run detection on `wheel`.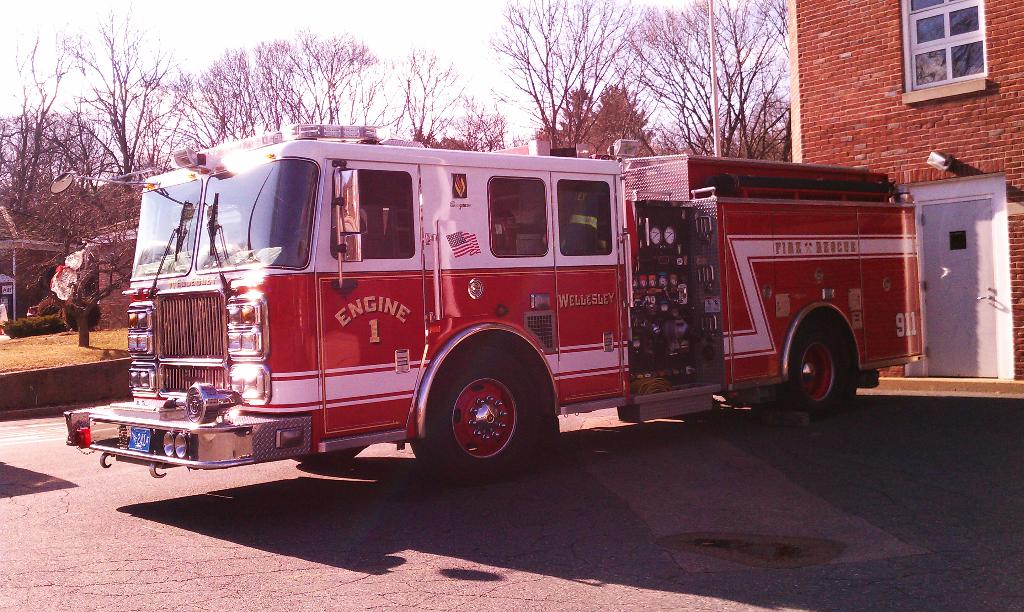
Result: 404:355:531:462.
